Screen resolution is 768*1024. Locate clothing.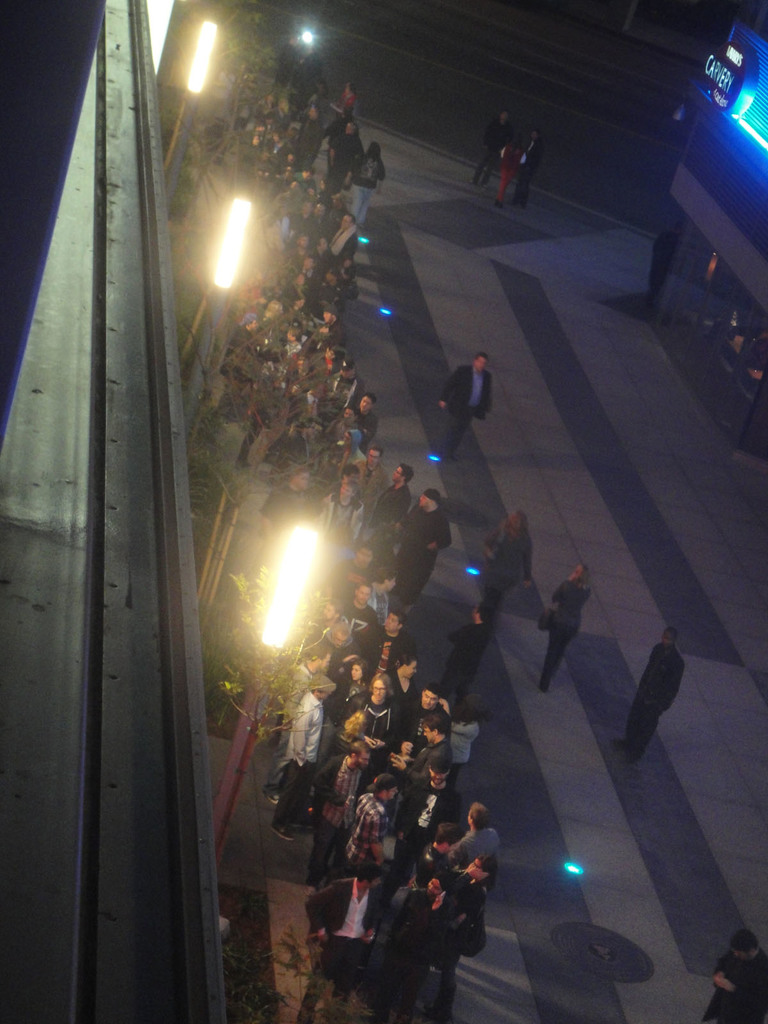
<region>181, 57, 498, 1023</region>.
